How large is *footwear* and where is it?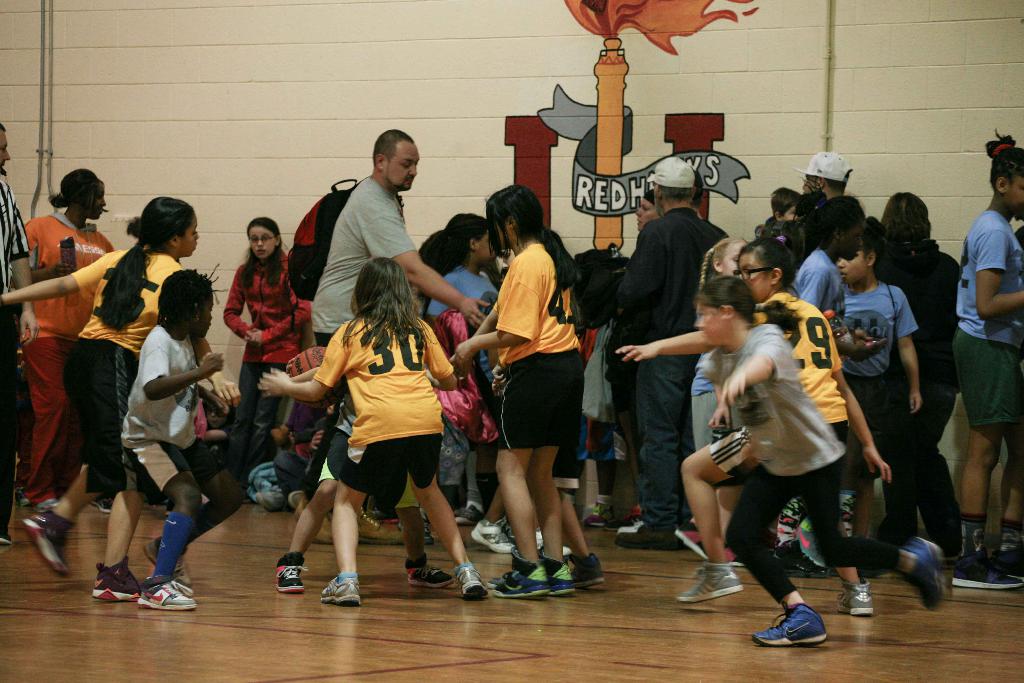
Bounding box: (left=421, top=519, right=433, bottom=547).
